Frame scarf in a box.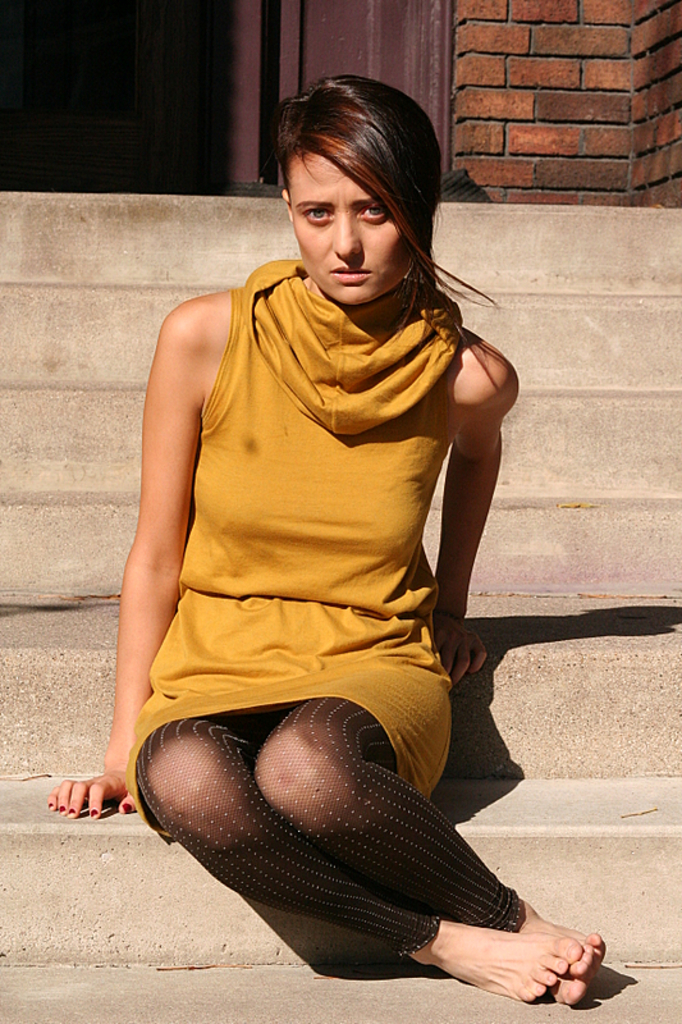
239/253/476/460.
